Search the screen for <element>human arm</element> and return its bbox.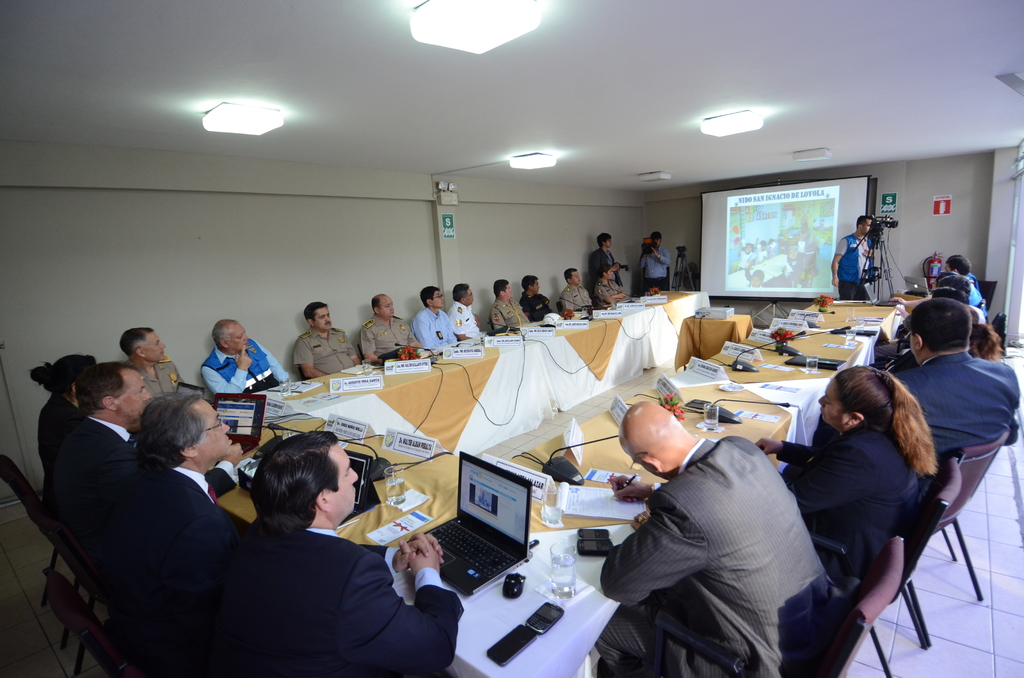
Found: bbox(778, 463, 874, 517).
